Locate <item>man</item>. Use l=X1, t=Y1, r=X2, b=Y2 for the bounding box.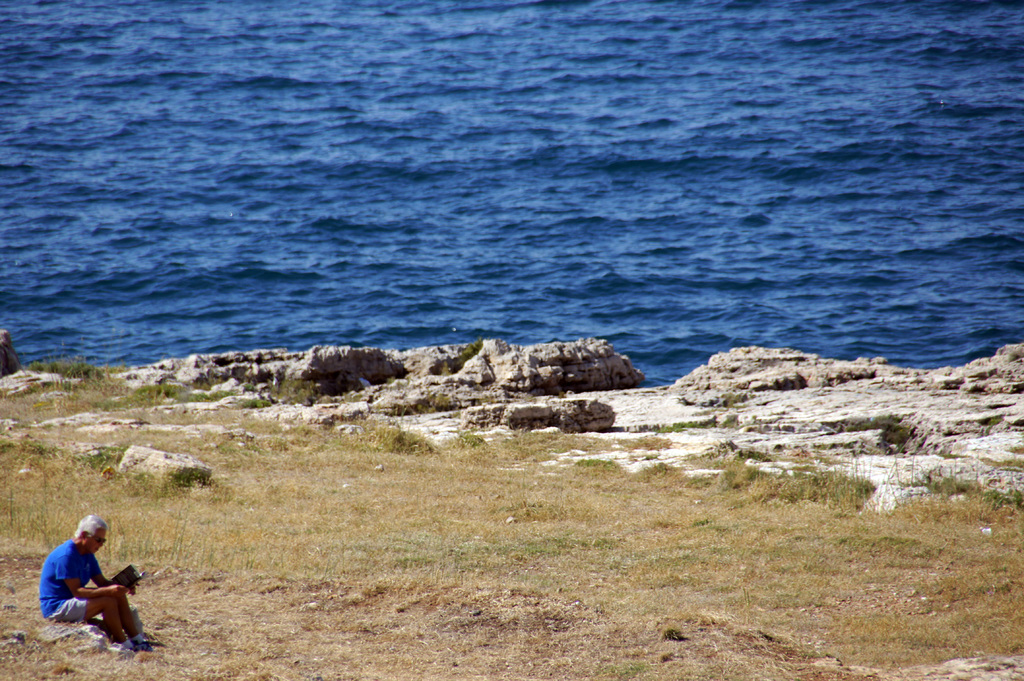
l=24, t=534, r=143, b=655.
